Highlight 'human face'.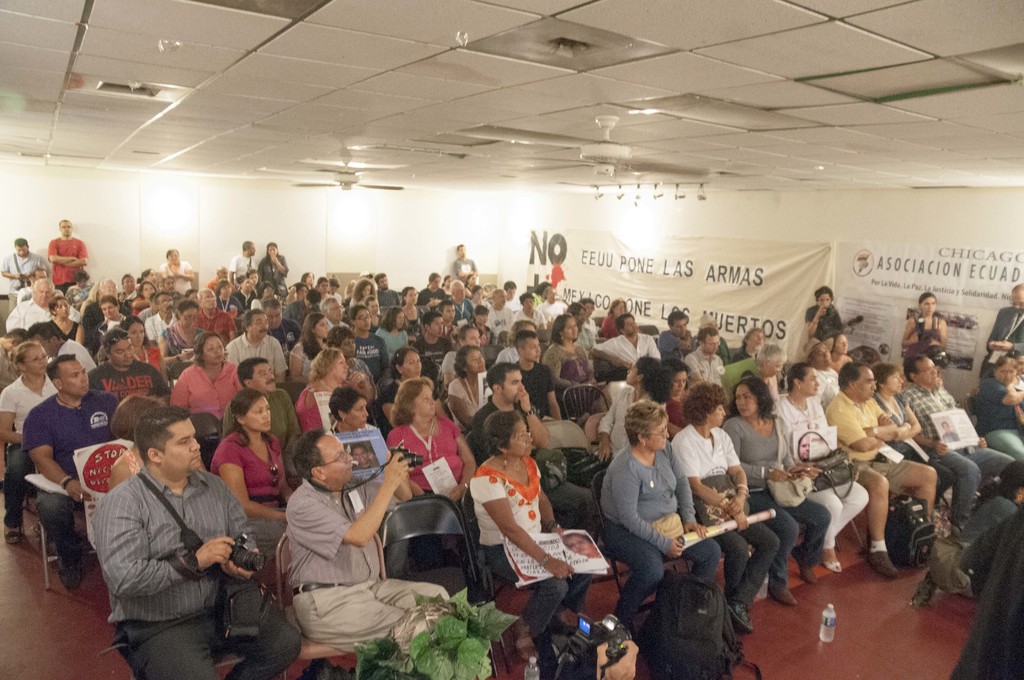
Highlighted region: (x1=673, y1=315, x2=691, y2=336).
